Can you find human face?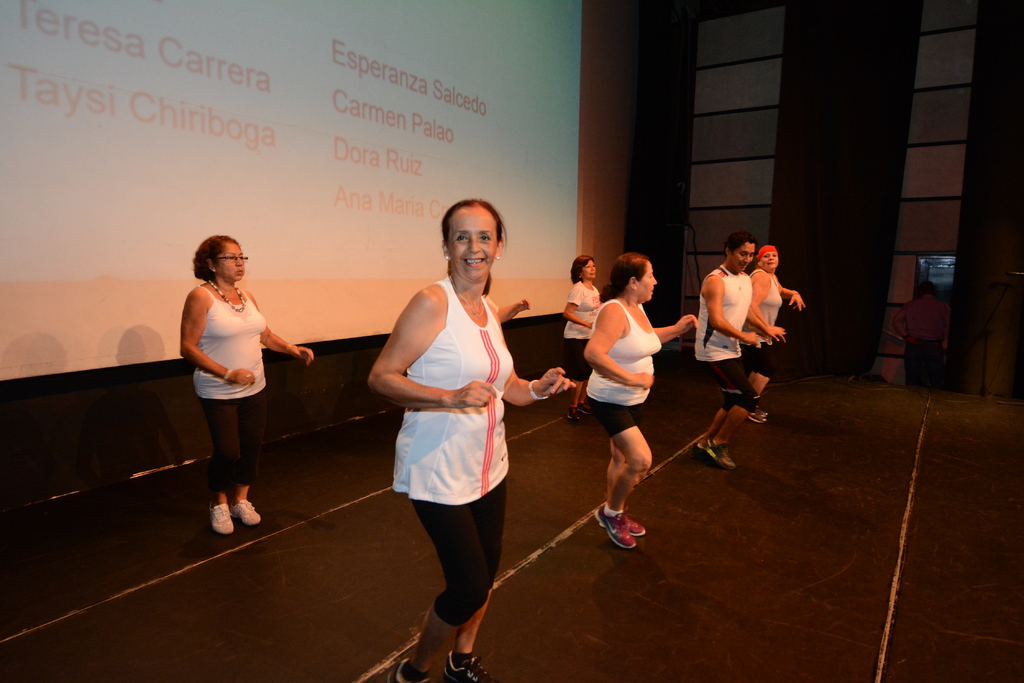
Yes, bounding box: (x1=764, y1=252, x2=778, y2=268).
